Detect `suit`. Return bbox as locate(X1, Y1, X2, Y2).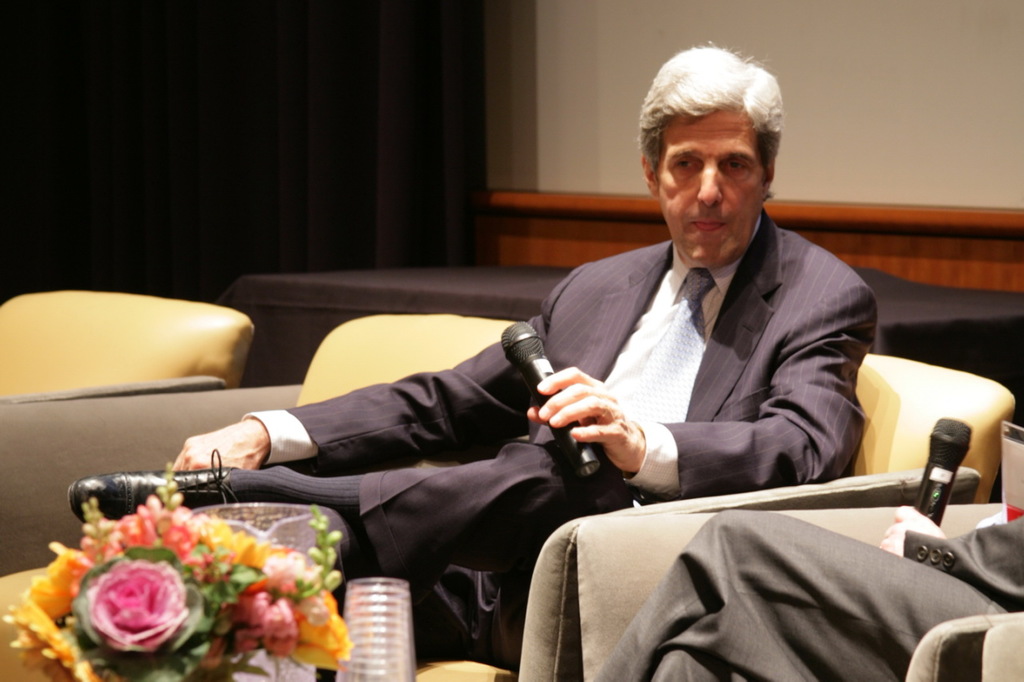
locate(580, 513, 1023, 681).
